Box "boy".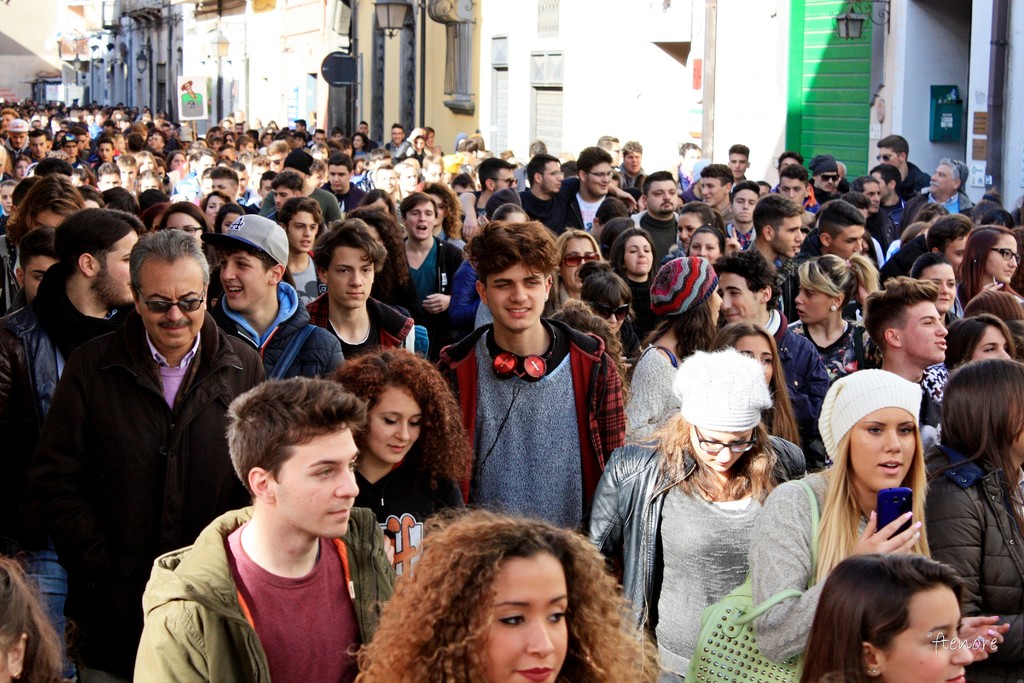
box=[858, 274, 952, 433].
